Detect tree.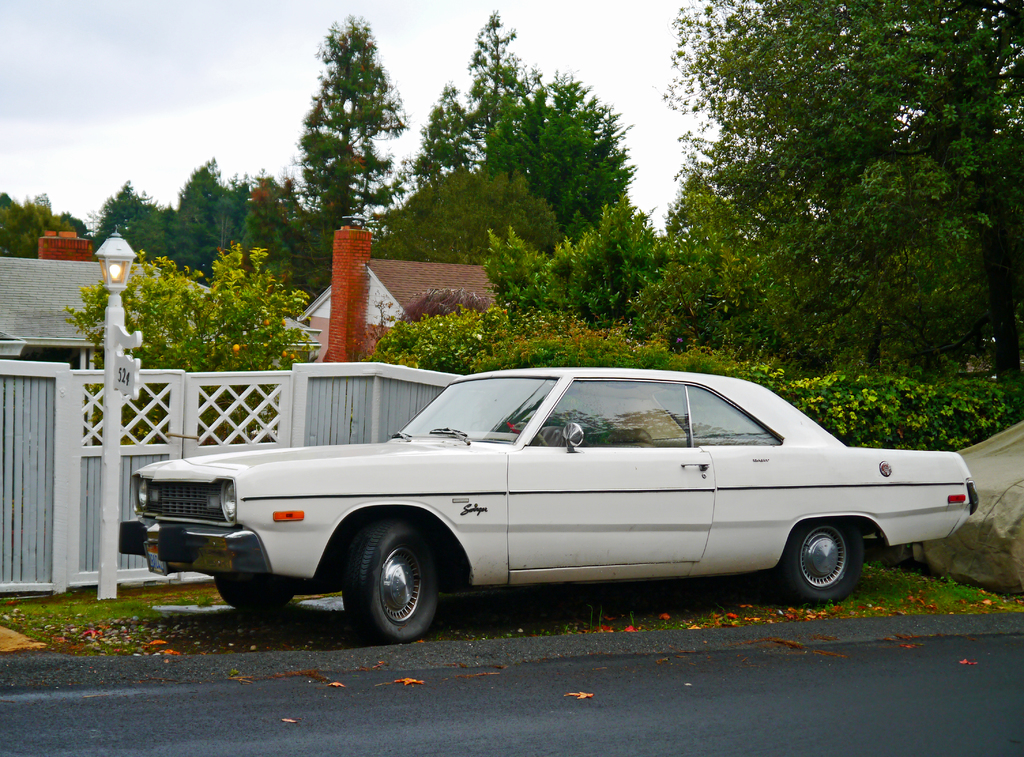
Detected at box=[300, 10, 406, 156].
